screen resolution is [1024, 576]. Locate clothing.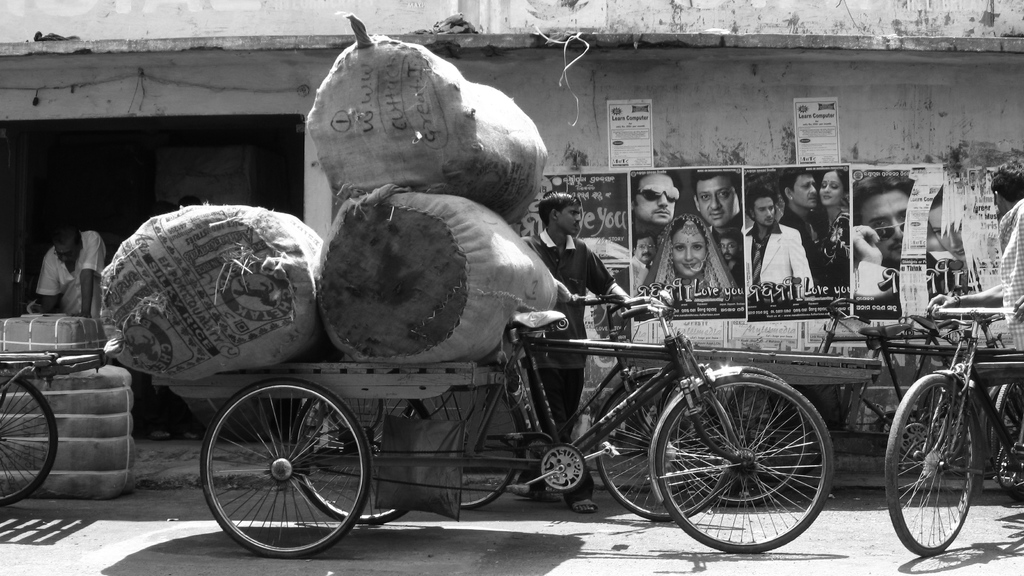
bbox=(632, 255, 650, 296).
